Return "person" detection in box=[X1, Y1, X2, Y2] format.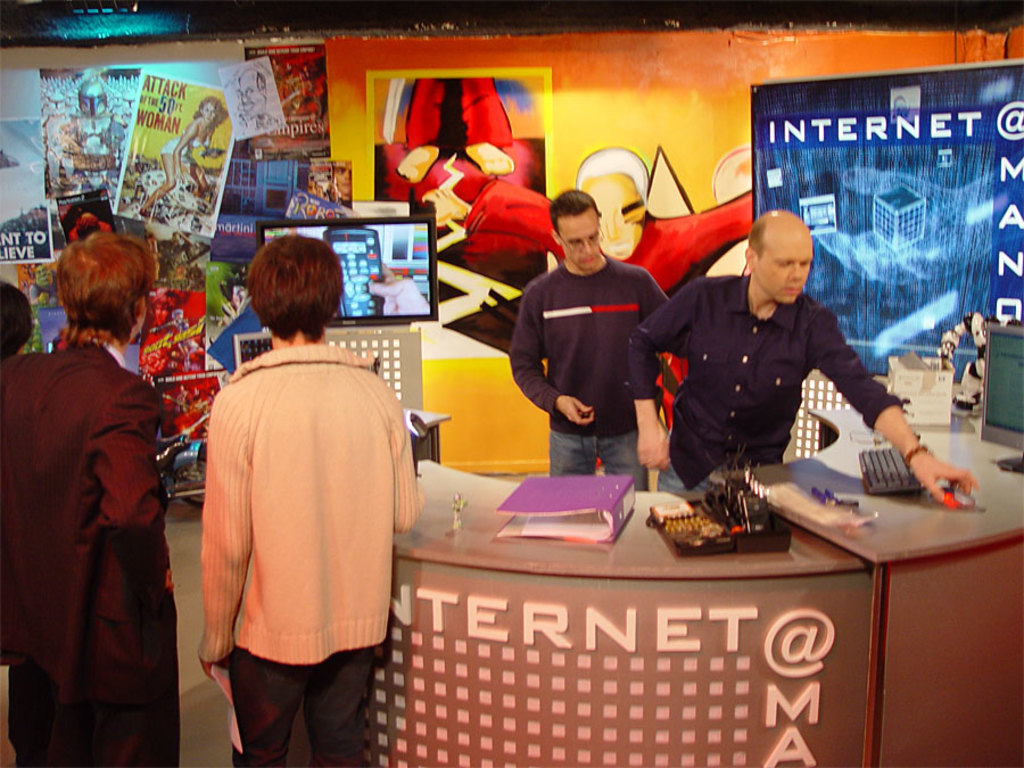
box=[204, 237, 426, 767].
